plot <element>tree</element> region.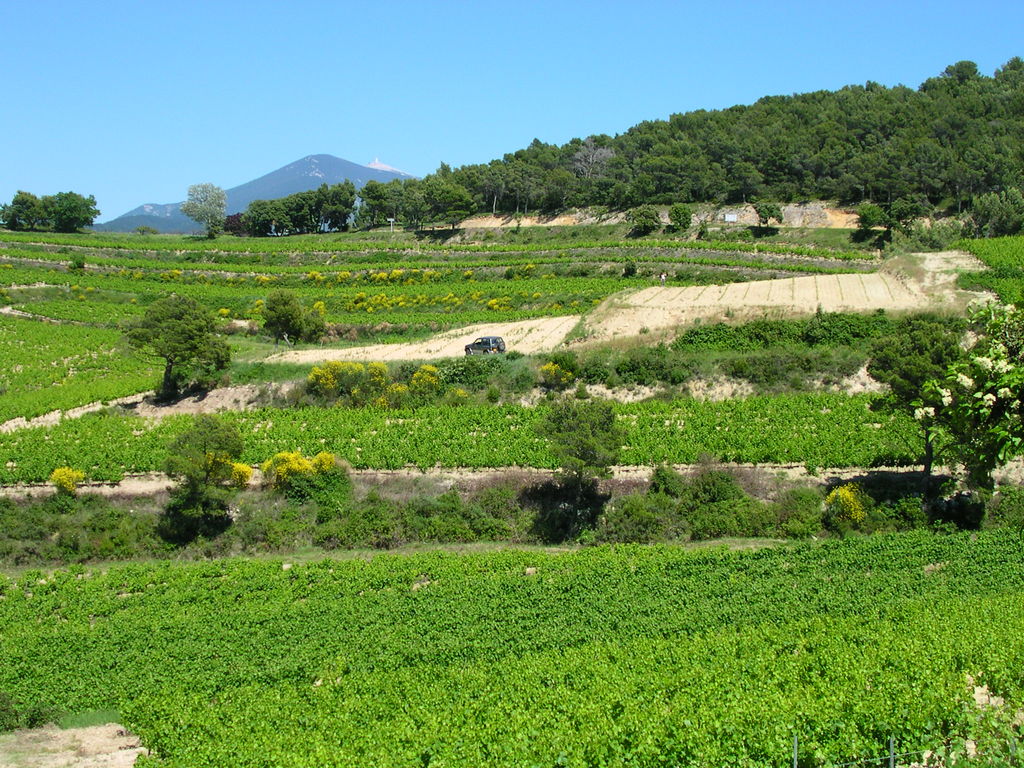
Plotted at rect(129, 294, 232, 402).
